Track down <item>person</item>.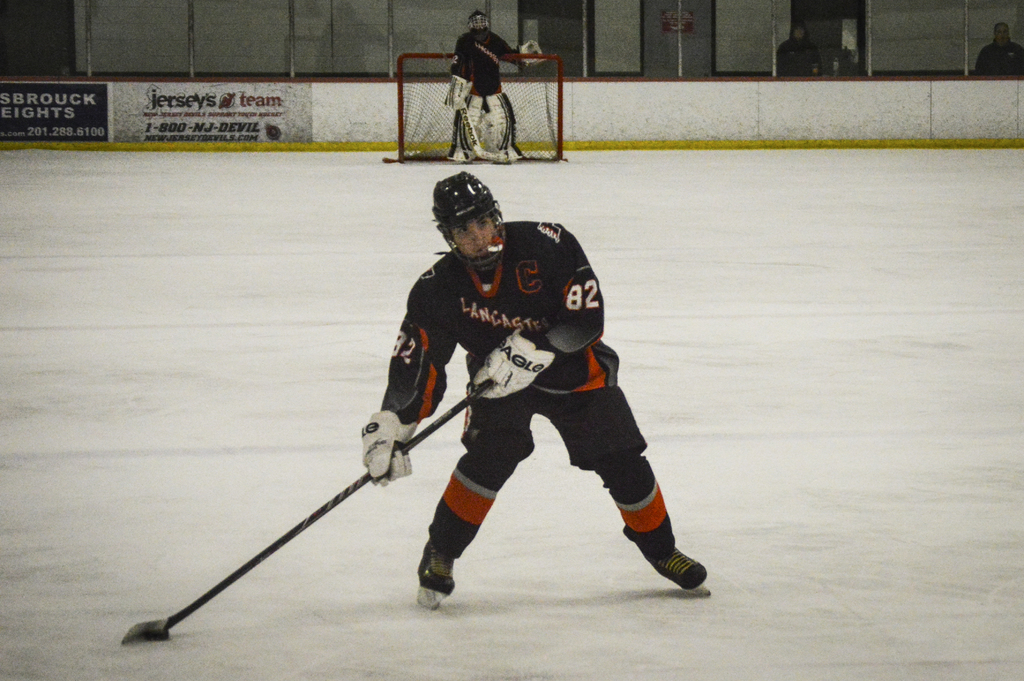
Tracked to <box>970,21,1022,70</box>.
